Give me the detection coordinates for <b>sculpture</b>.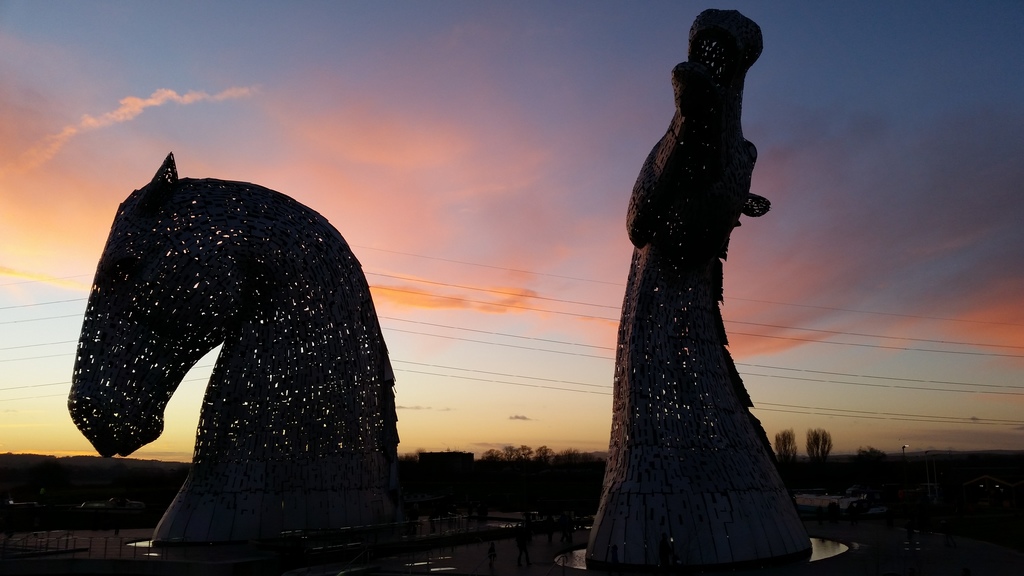
left=69, top=154, right=397, bottom=547.
